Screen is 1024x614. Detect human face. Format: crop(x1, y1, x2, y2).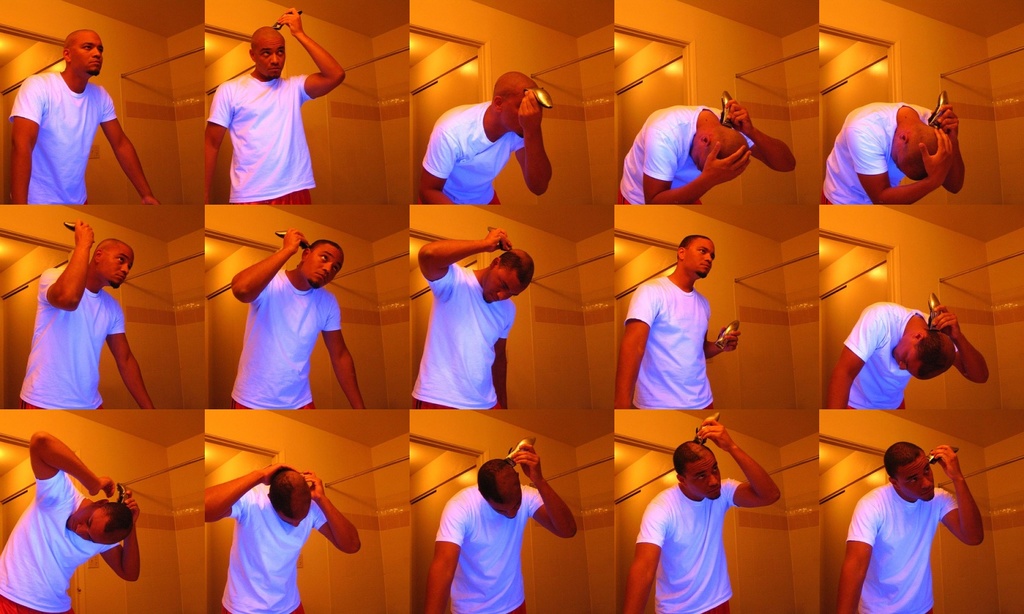
crop(104, 252, 130, 285).
